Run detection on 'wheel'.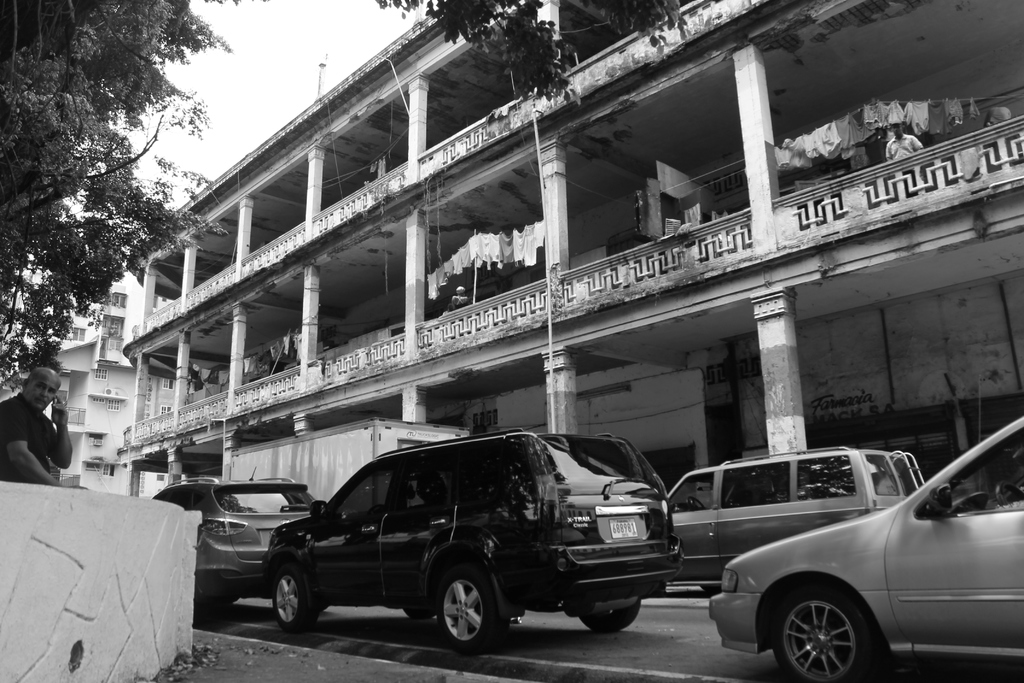
Result: (788,598,892,676).
